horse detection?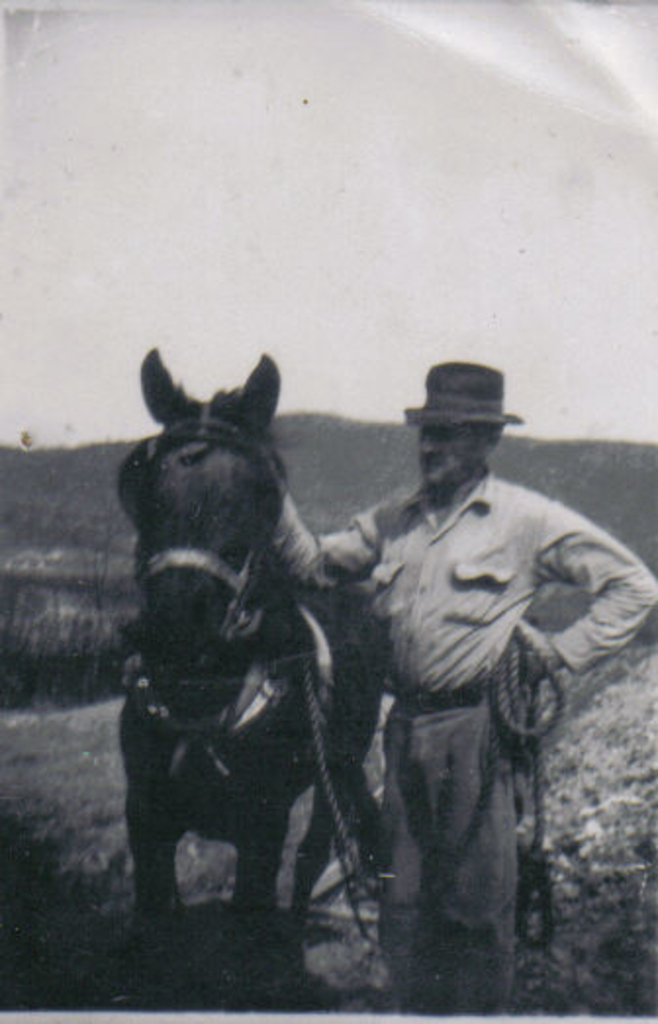
box(114, 347, 394, 952)
